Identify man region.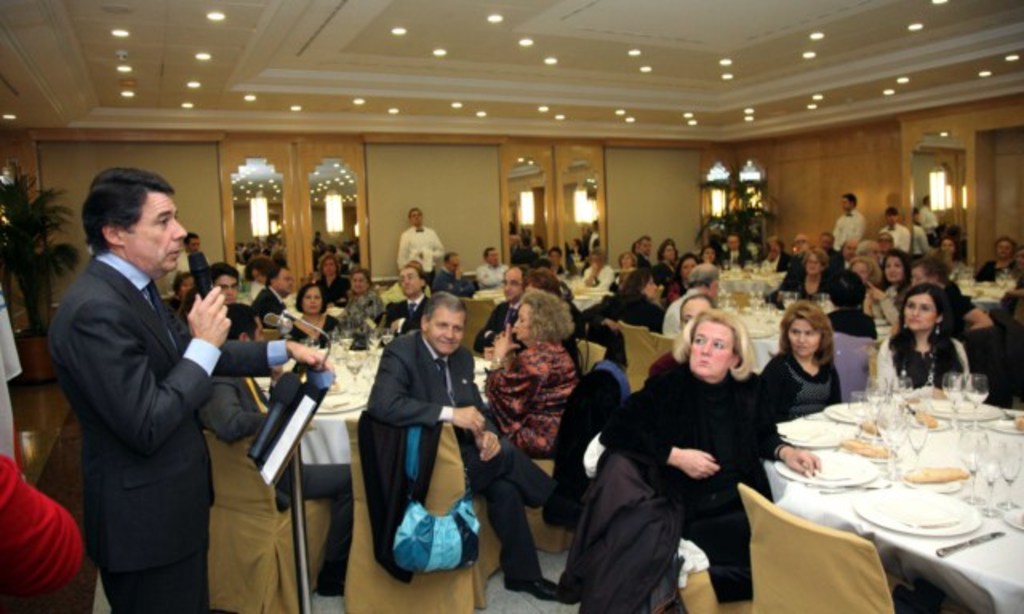
Region: l=470, t=262, r=525, b=353.
